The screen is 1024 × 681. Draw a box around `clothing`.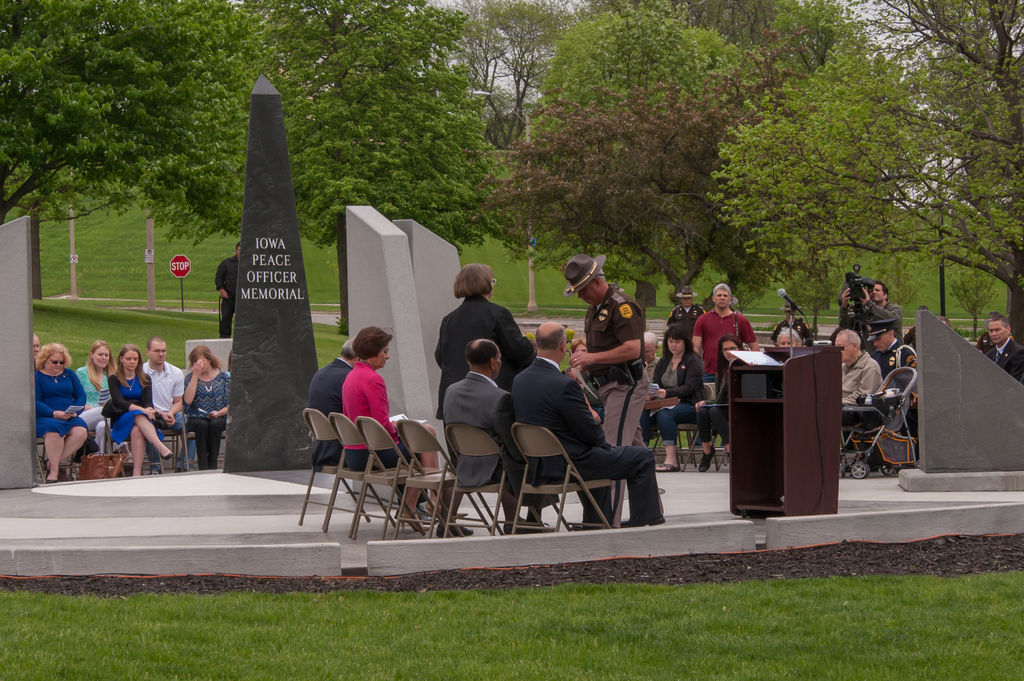
<region>850, 303, 900, 345</region>.
